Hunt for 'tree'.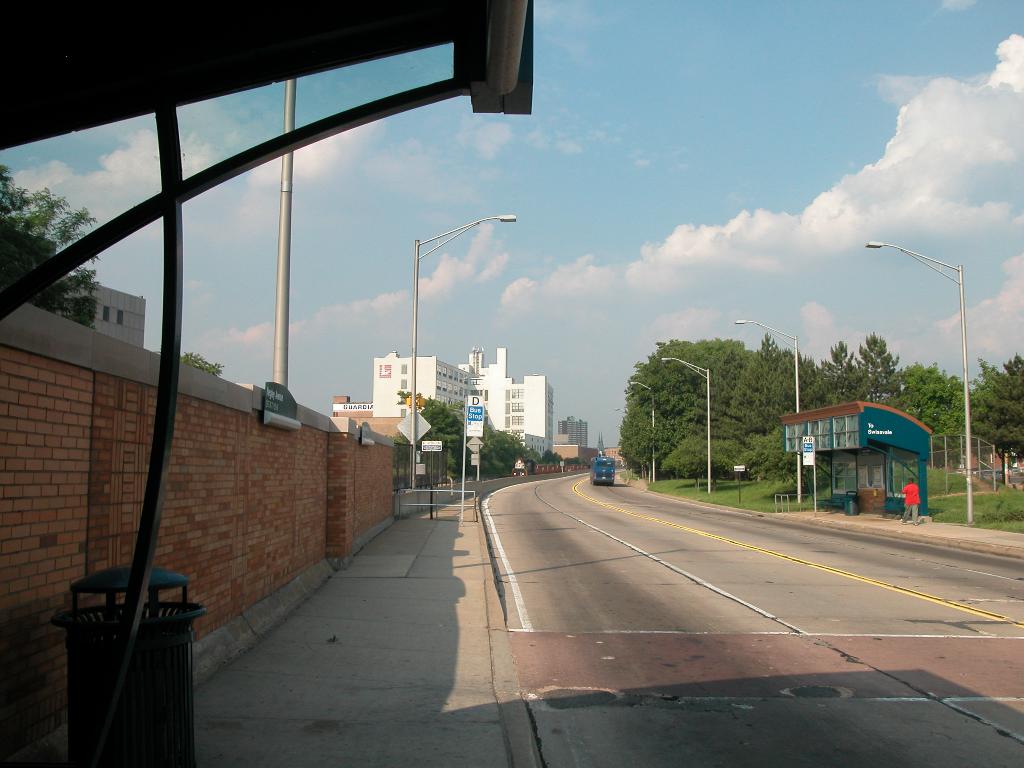
Hunted down at (721, 336, 800, 450).
